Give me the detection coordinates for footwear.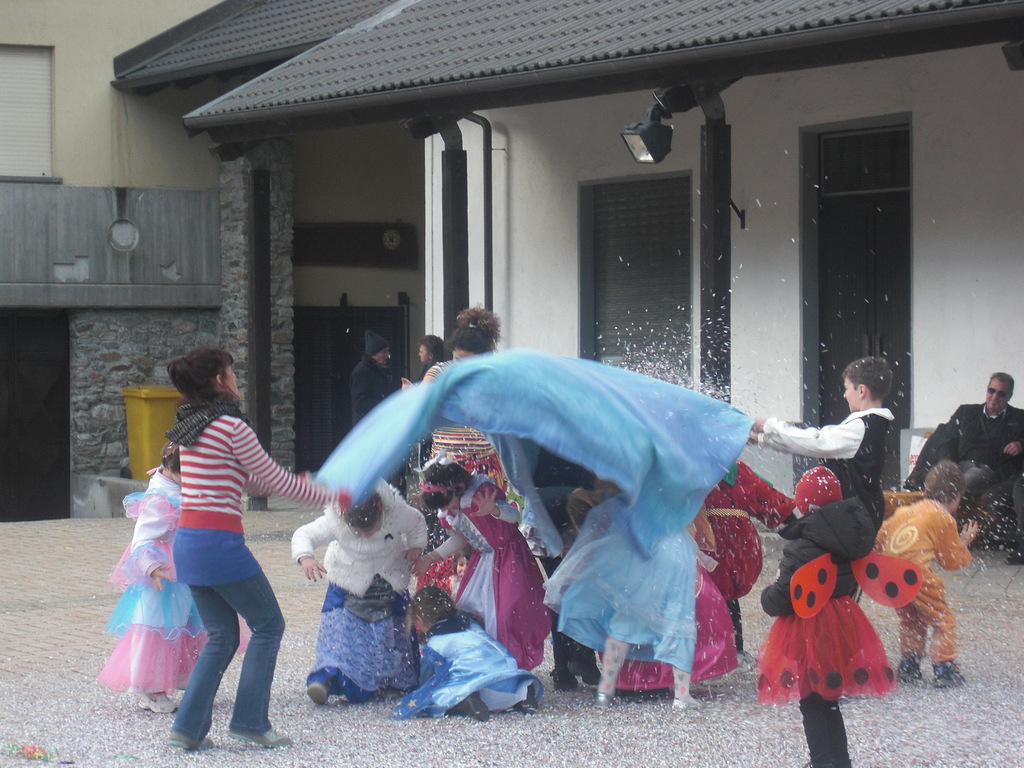
bbox(509, 685, 540, 712).
